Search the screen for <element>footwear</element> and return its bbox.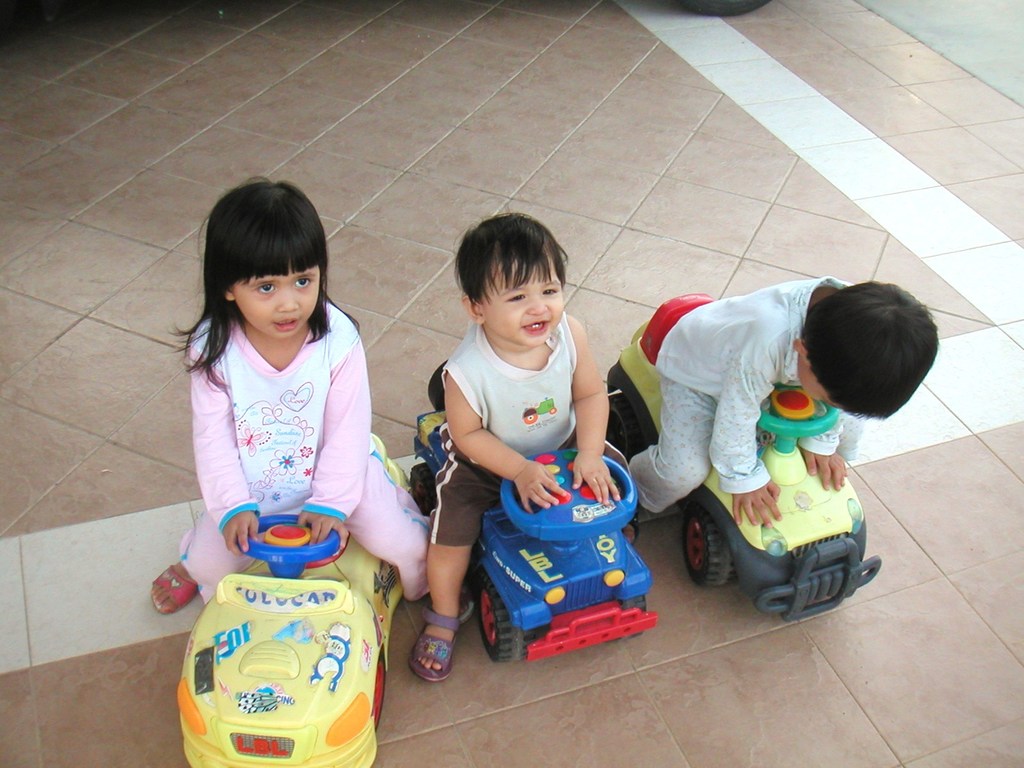
Found: <box>411,598,482,680</box>.
